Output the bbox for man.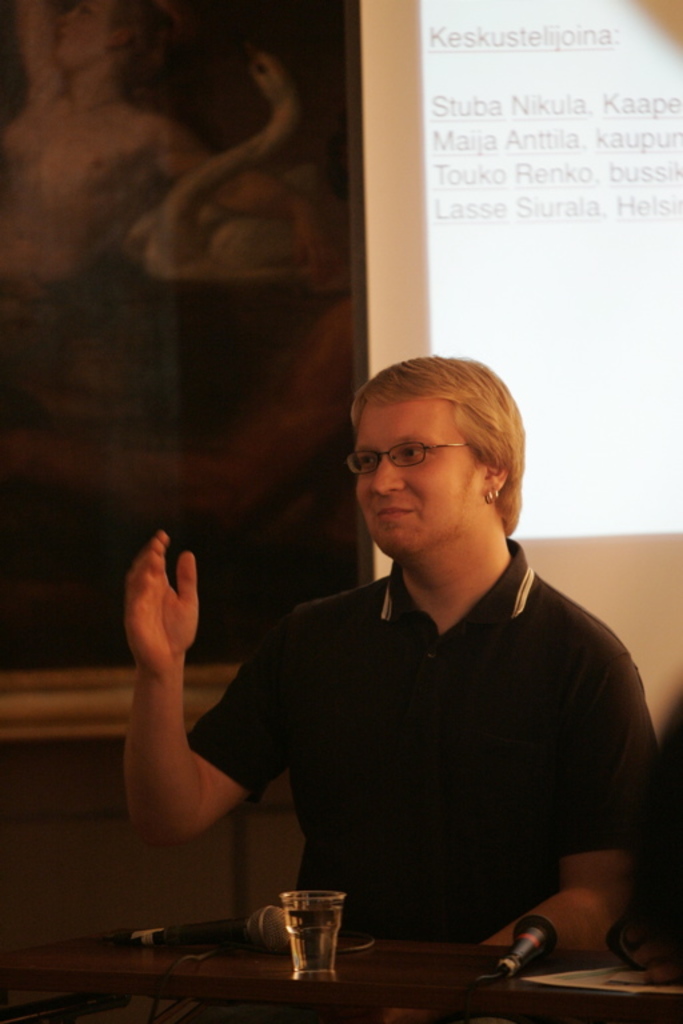
region(127, 353, 656, 947).
